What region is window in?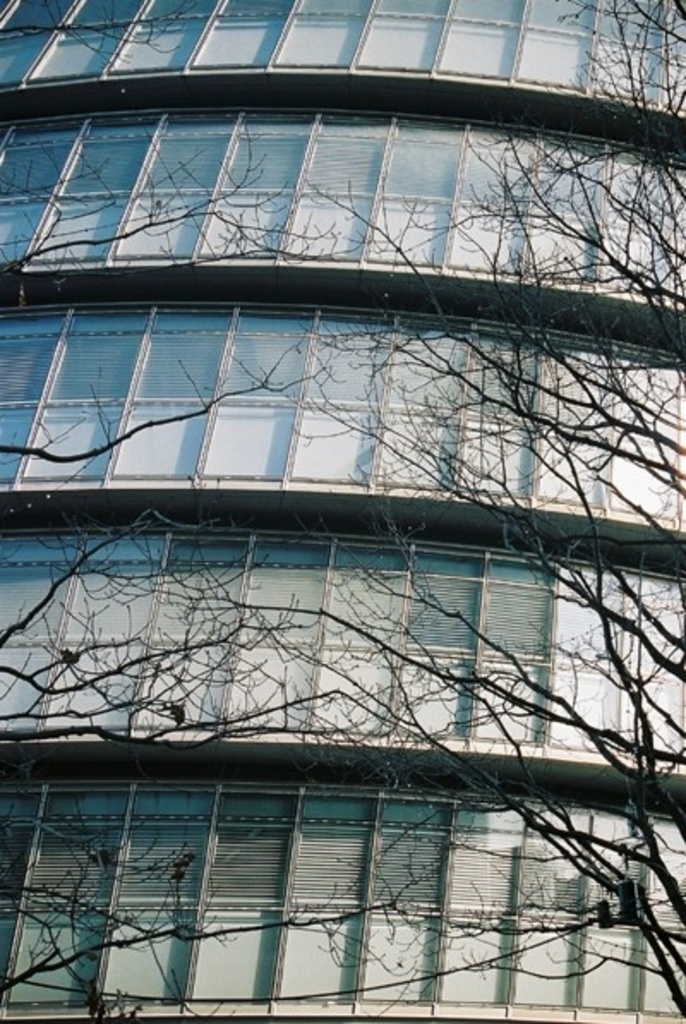
381/328/460/407.
